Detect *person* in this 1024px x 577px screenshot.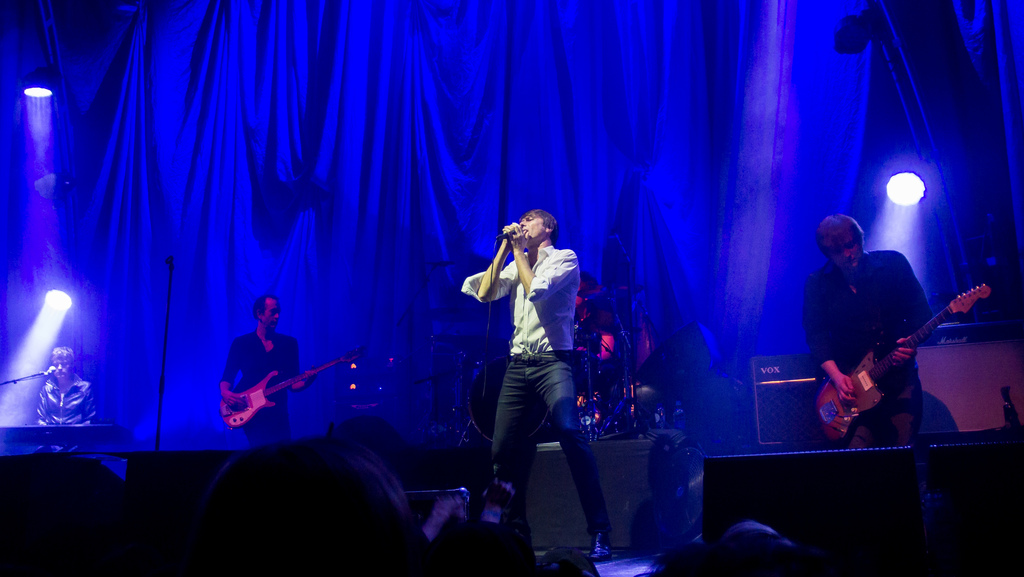
Detection: 572,268,620,409.
